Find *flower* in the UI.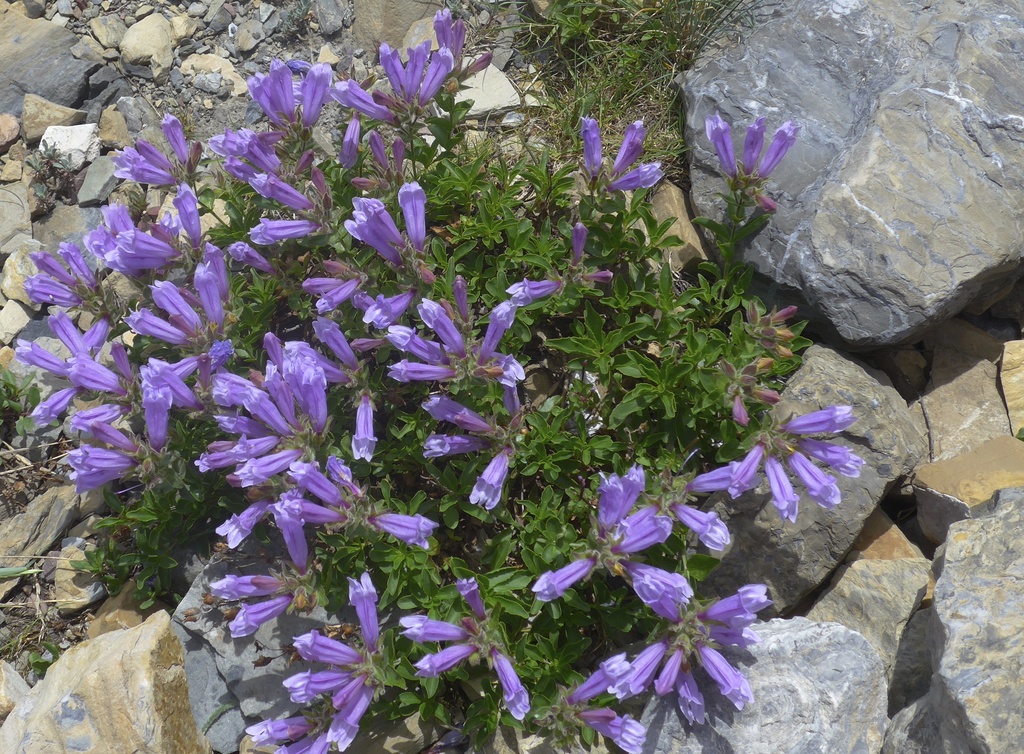
UI element at <region>326, 275, 355, 318</region>.
